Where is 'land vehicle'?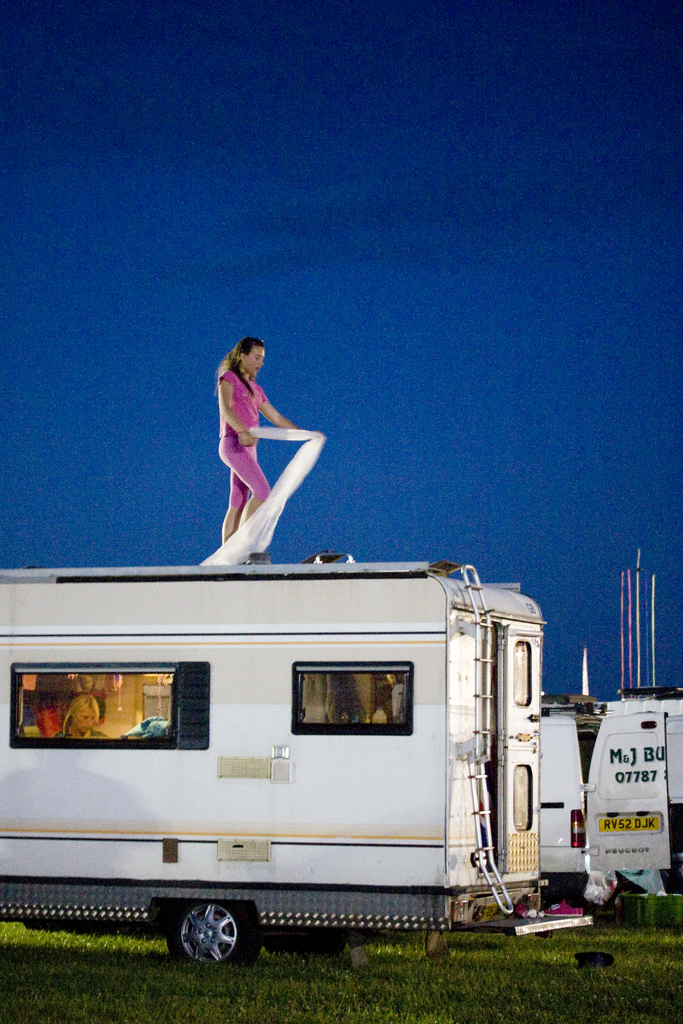
l=0, t=550, r=545, b=983.
